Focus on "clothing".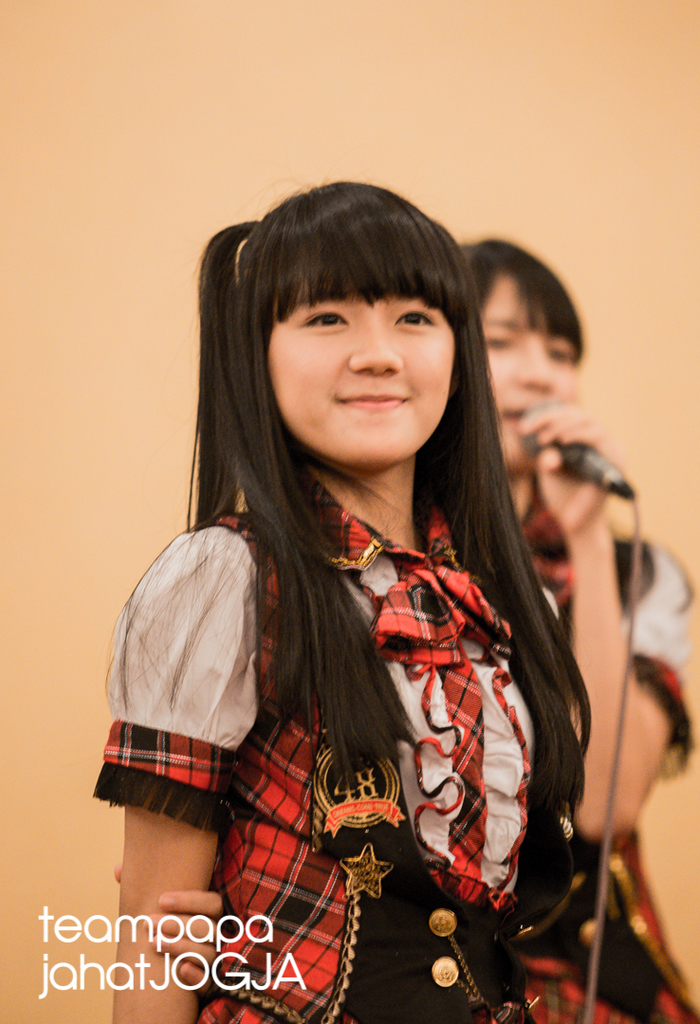
Focused at [100,512,538,1023].
